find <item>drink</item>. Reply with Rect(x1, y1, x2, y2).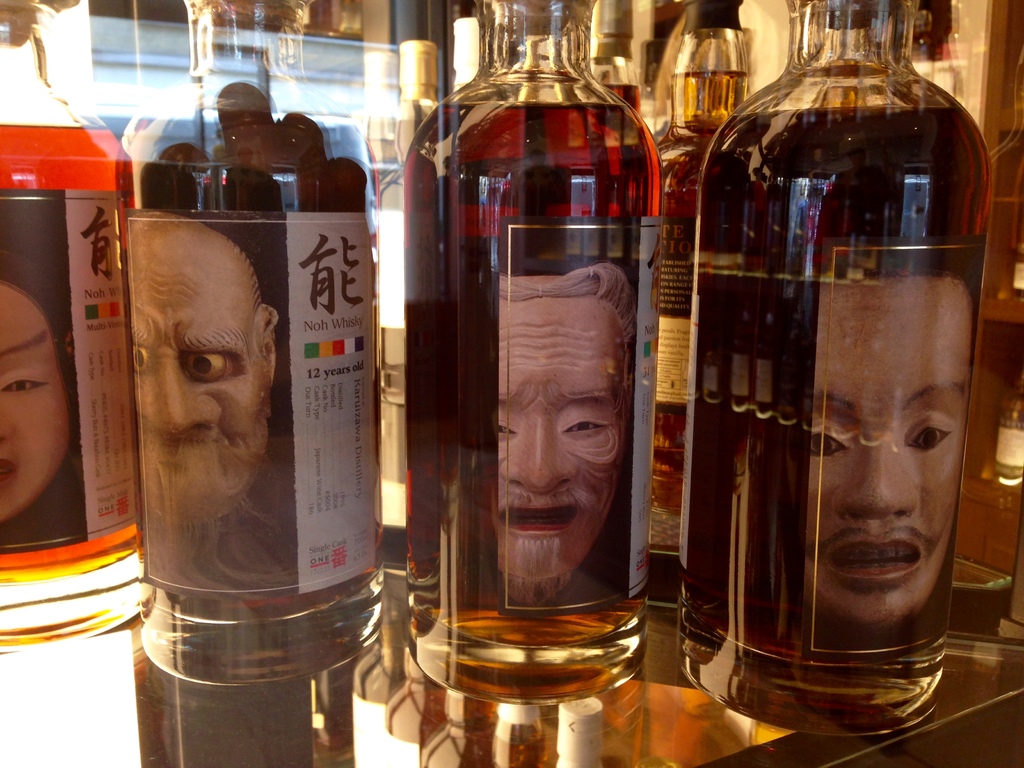
Rect(391, 38, 666, 723).
